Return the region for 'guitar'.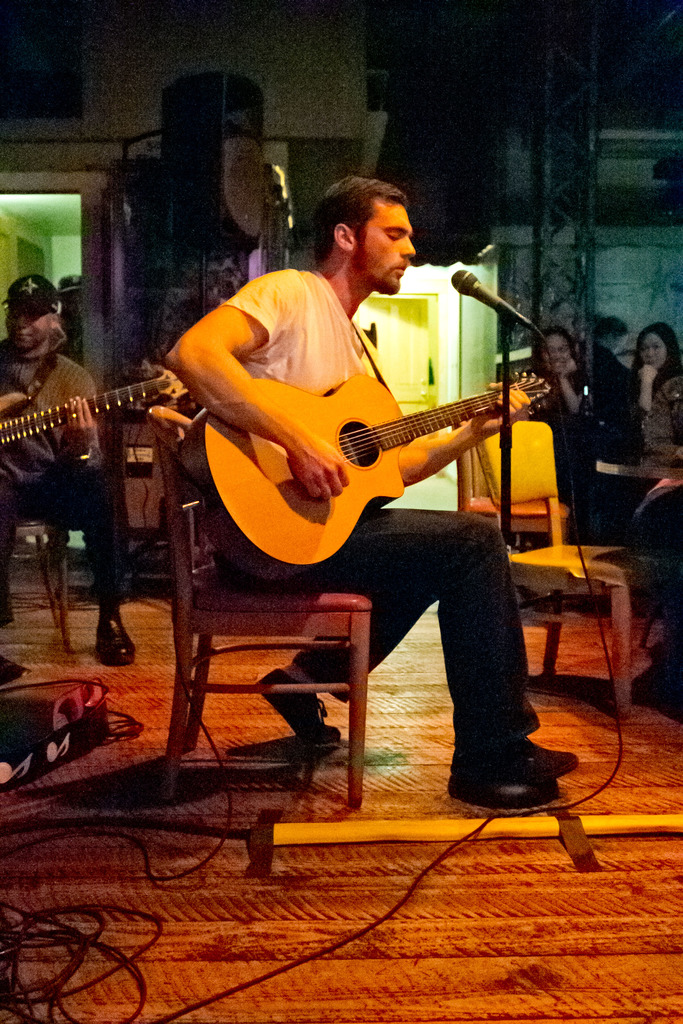
154 328 577 568.
